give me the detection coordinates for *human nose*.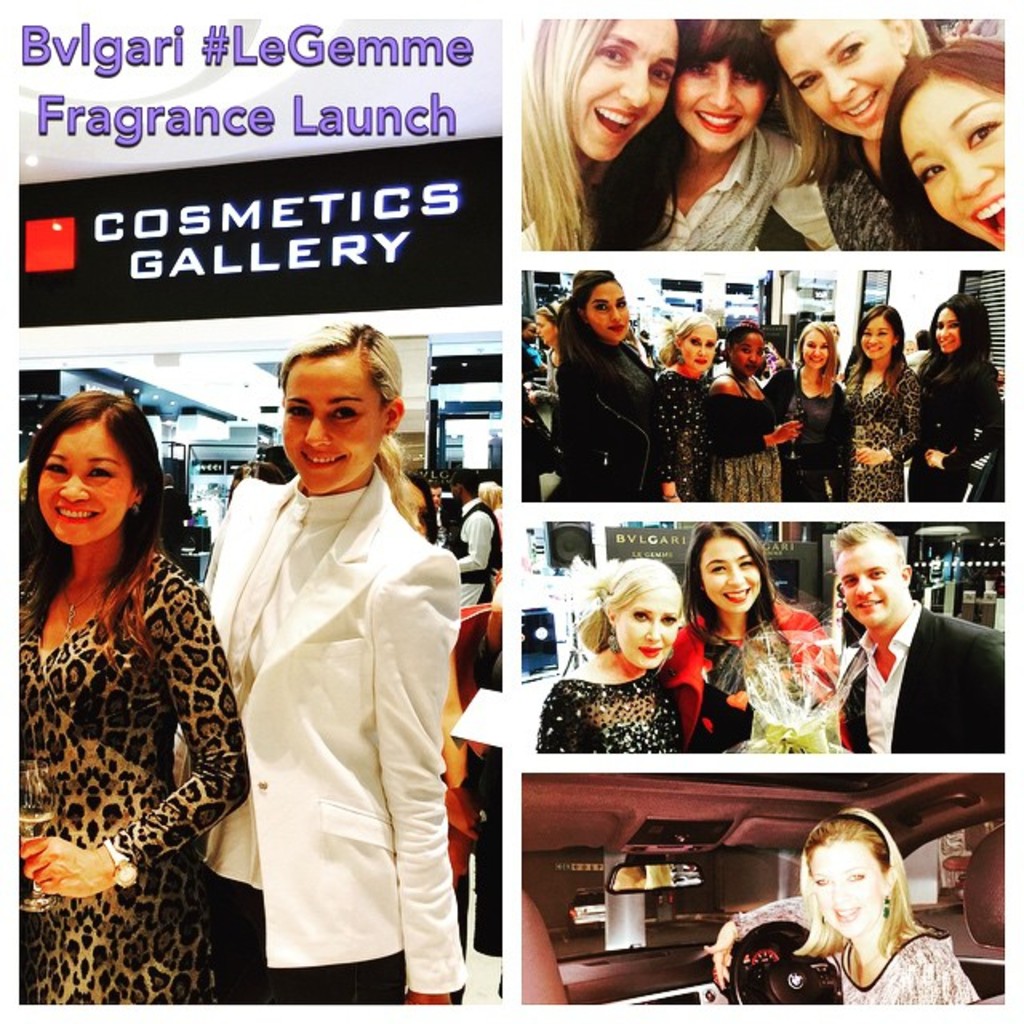
(54, 472, 86, 501).
